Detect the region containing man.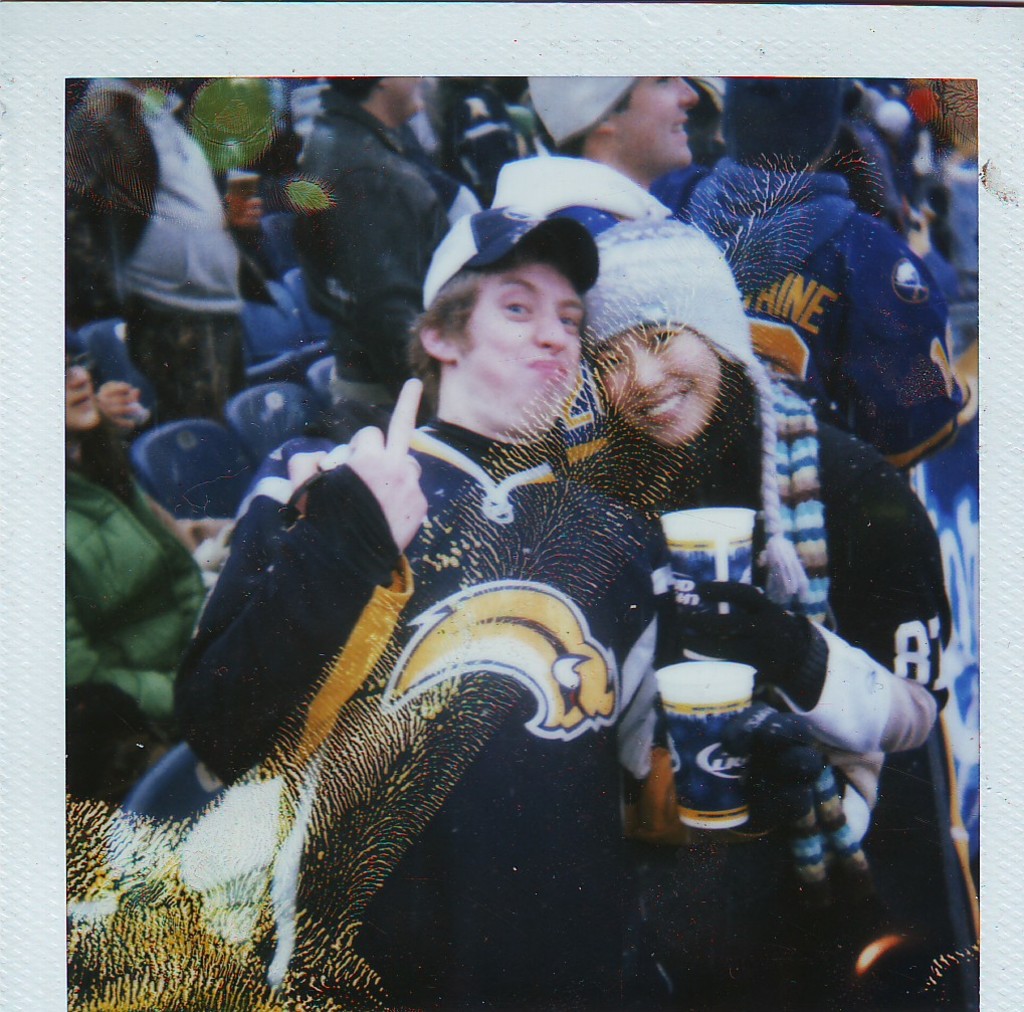
171:200:826:1011.
